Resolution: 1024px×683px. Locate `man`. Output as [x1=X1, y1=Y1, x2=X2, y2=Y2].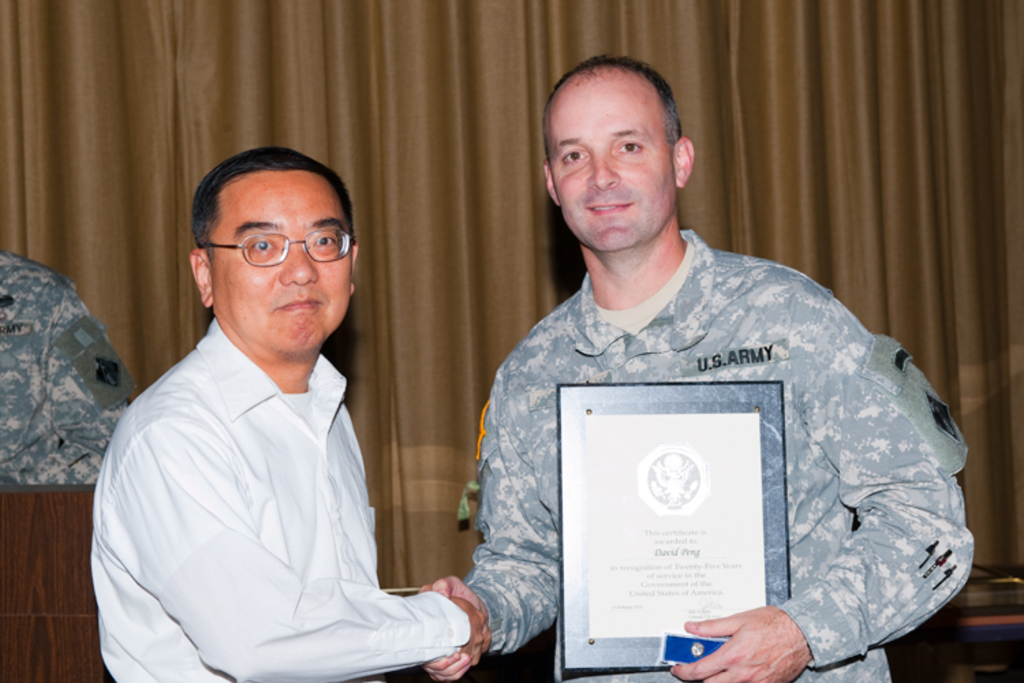
[x1=0, y1=254, x2=139, y2=490].
